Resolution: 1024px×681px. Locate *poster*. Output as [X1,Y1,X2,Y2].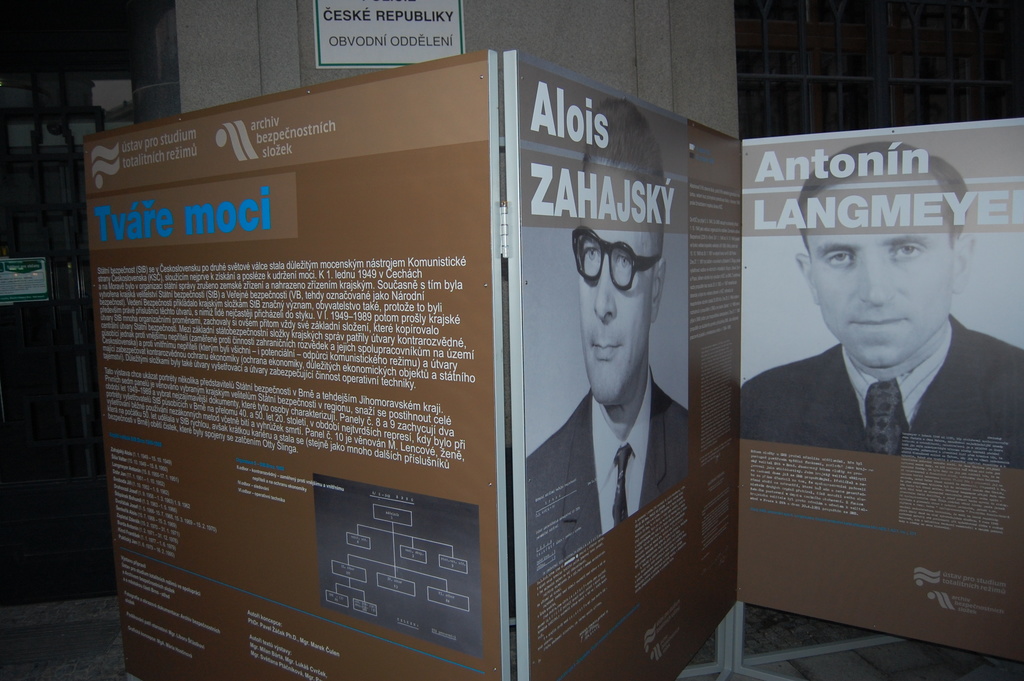
[84,53,489,676].
